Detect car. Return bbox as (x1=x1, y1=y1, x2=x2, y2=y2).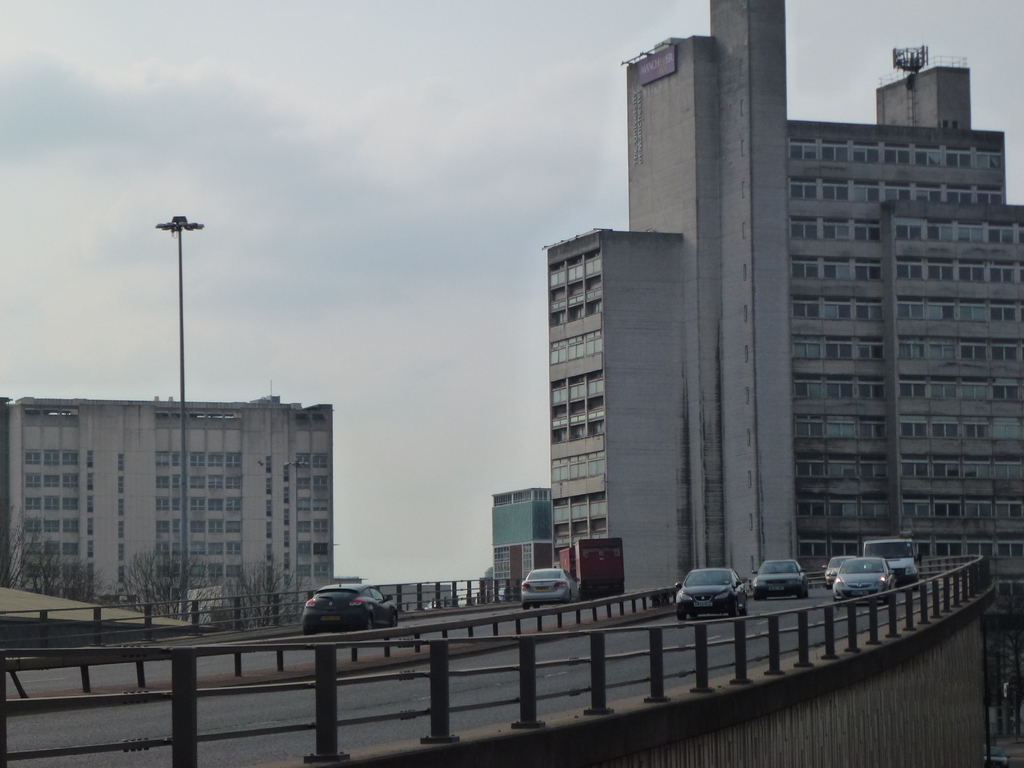
(x1=819, y1=557, x2=858, y2=586).
